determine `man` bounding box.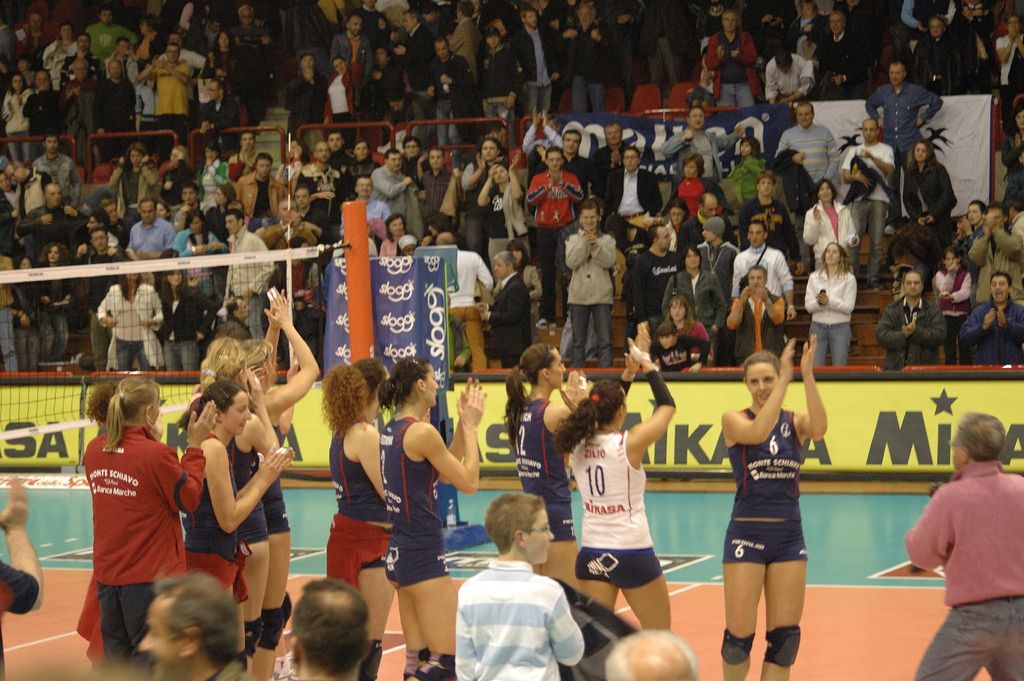
Determined: x1=500 y1=4 x2=553 y2=118.
